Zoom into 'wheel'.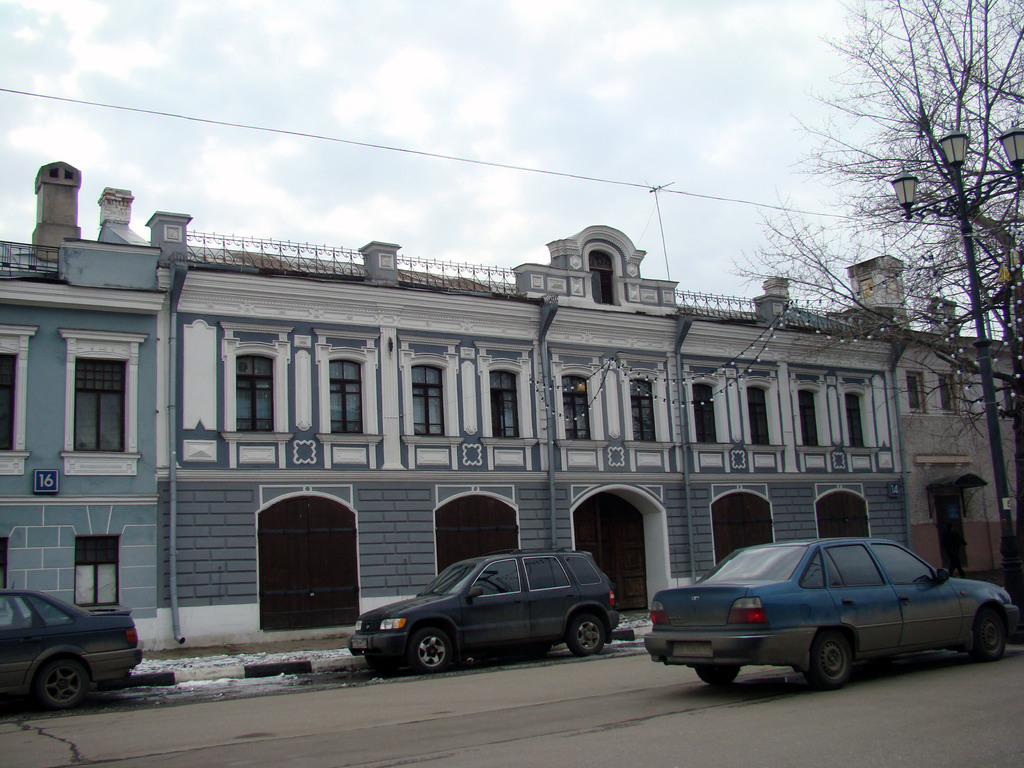
Zoom target: left=803, top=627, right=860, bottom=692.
